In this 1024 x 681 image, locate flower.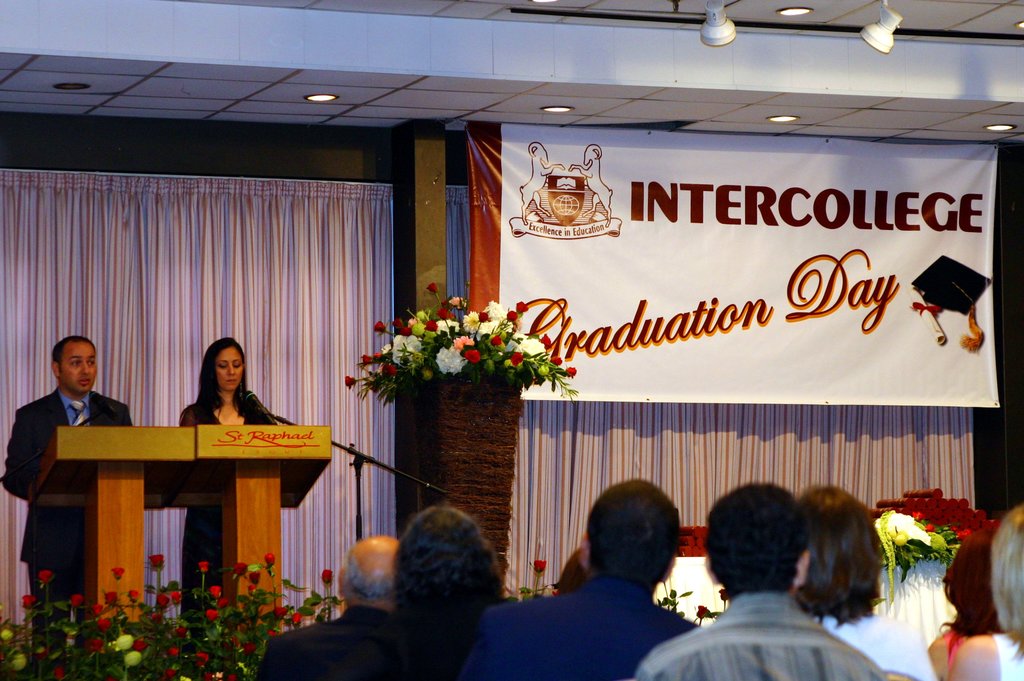
Bounding box: crop(248, 582, 259, 591).
